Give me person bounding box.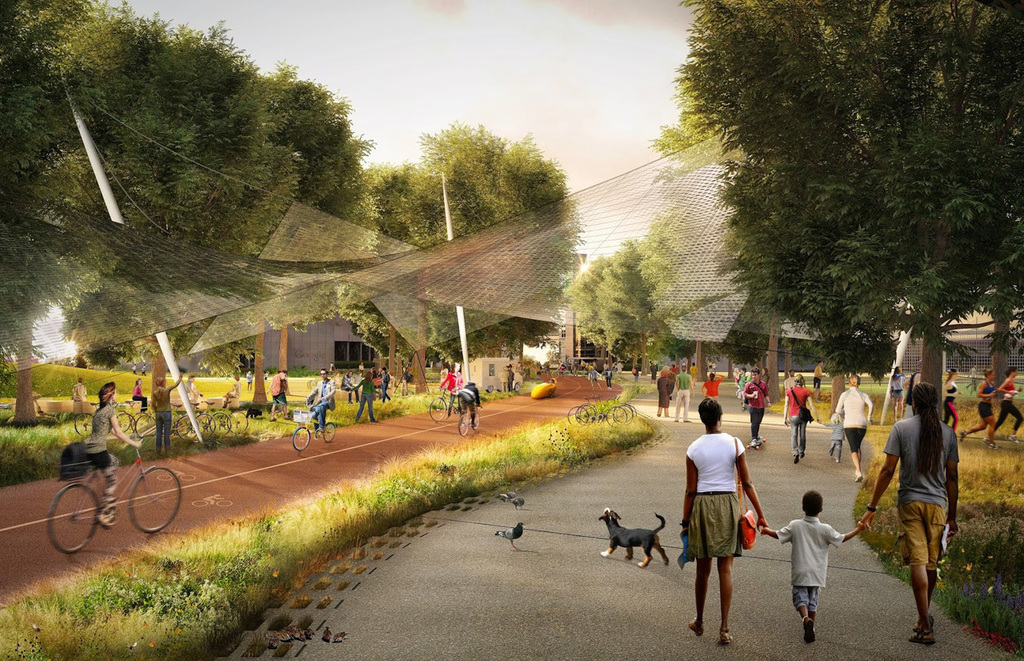
<region>349, 365, 382, 424</region>.
